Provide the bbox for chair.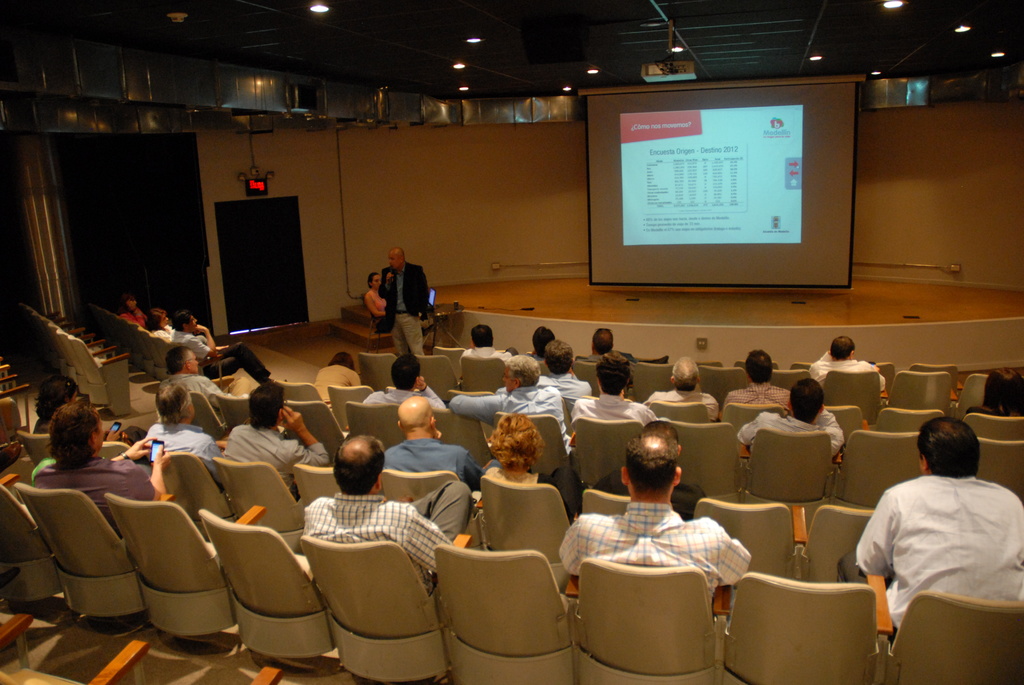
BBox(479, 412, 572, 480).
